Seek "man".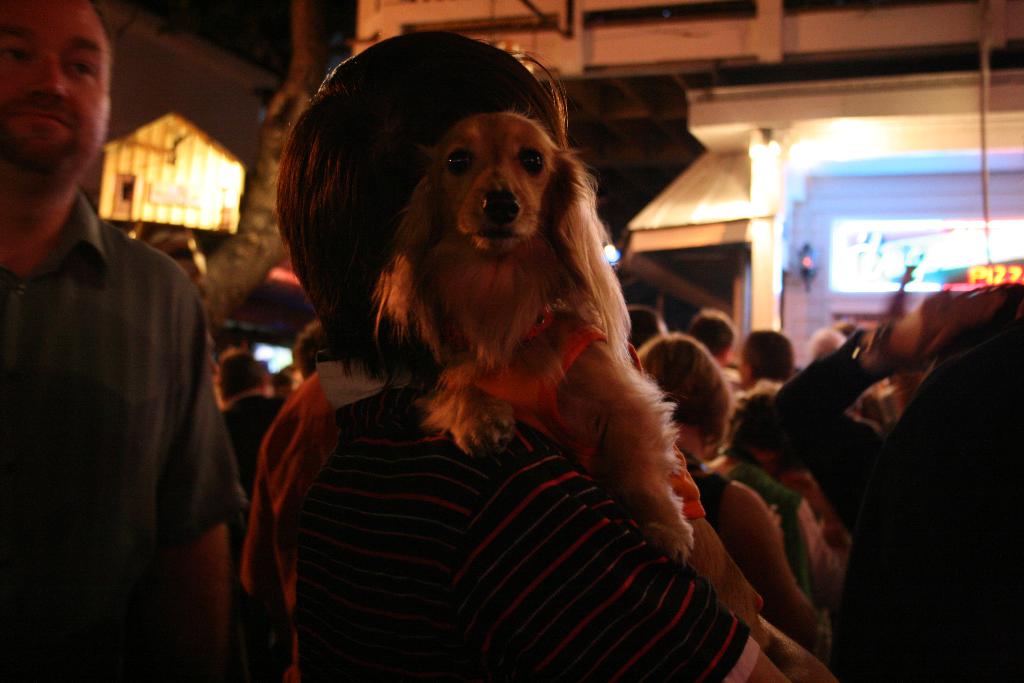
pyautogui.locateOnScreen(218, 354, 287, 682).
